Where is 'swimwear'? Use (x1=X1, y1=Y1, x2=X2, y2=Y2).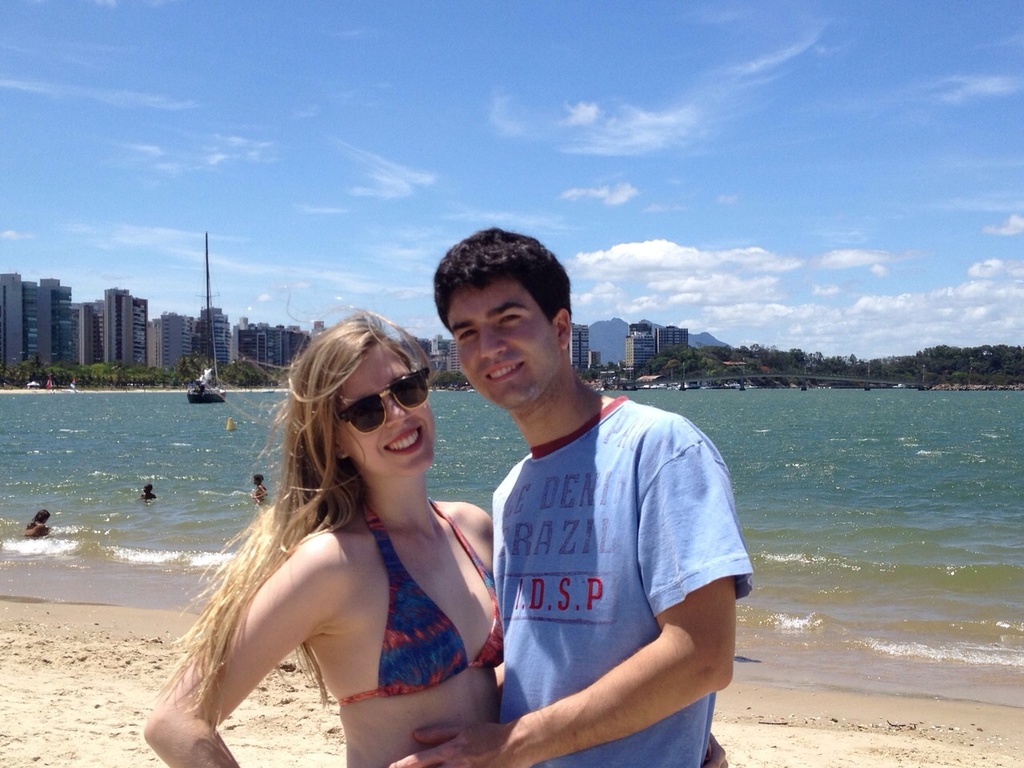
(x1=339, y1=502, x2=503, y2=702).
